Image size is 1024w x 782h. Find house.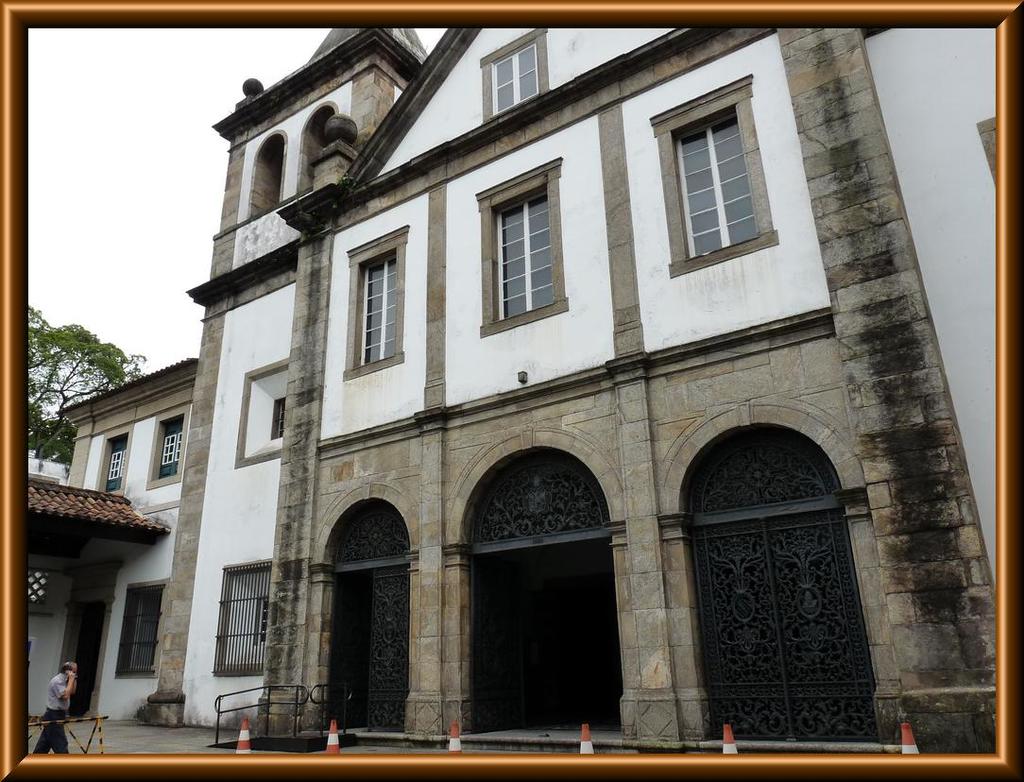
l=21, t=358, r=197, b=719.
